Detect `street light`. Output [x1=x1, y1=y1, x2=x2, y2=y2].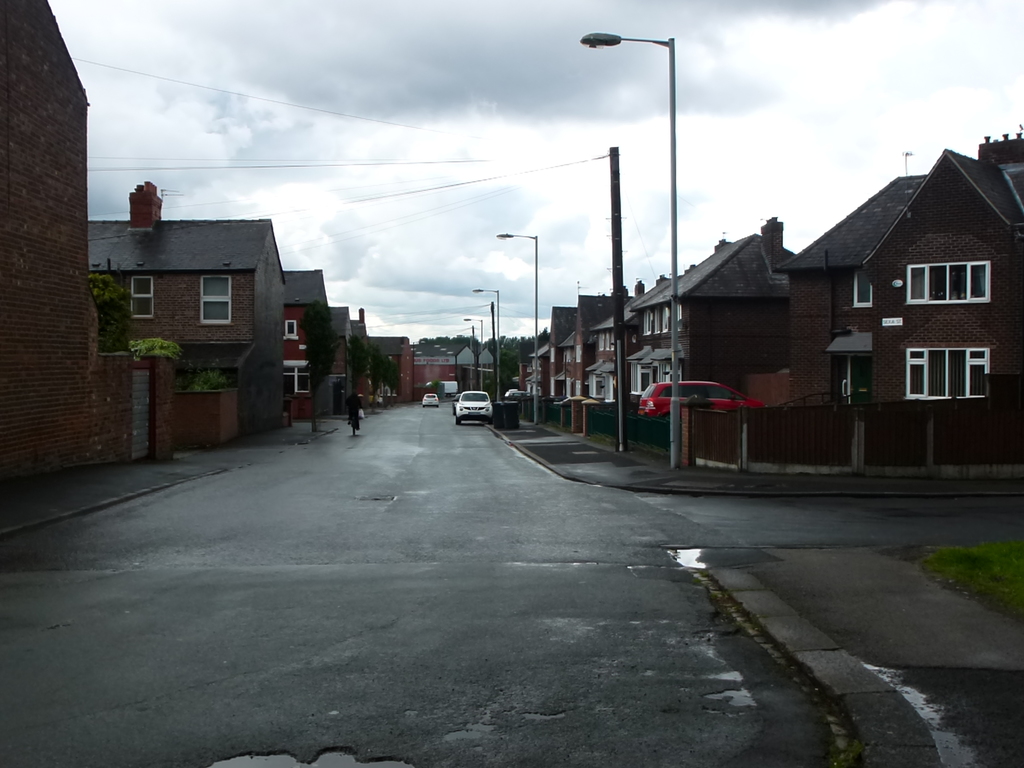
[x1=469, y1=286, x2=502, y2=410].
